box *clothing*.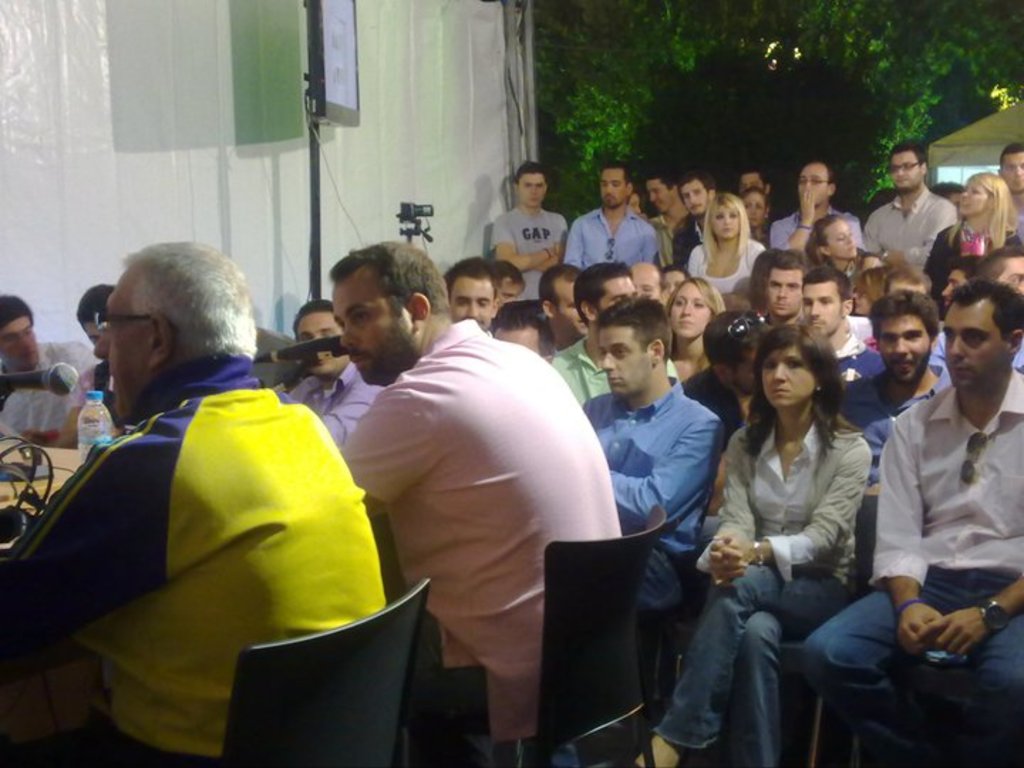
[left=843, top=366, right=950, bottom=439].
